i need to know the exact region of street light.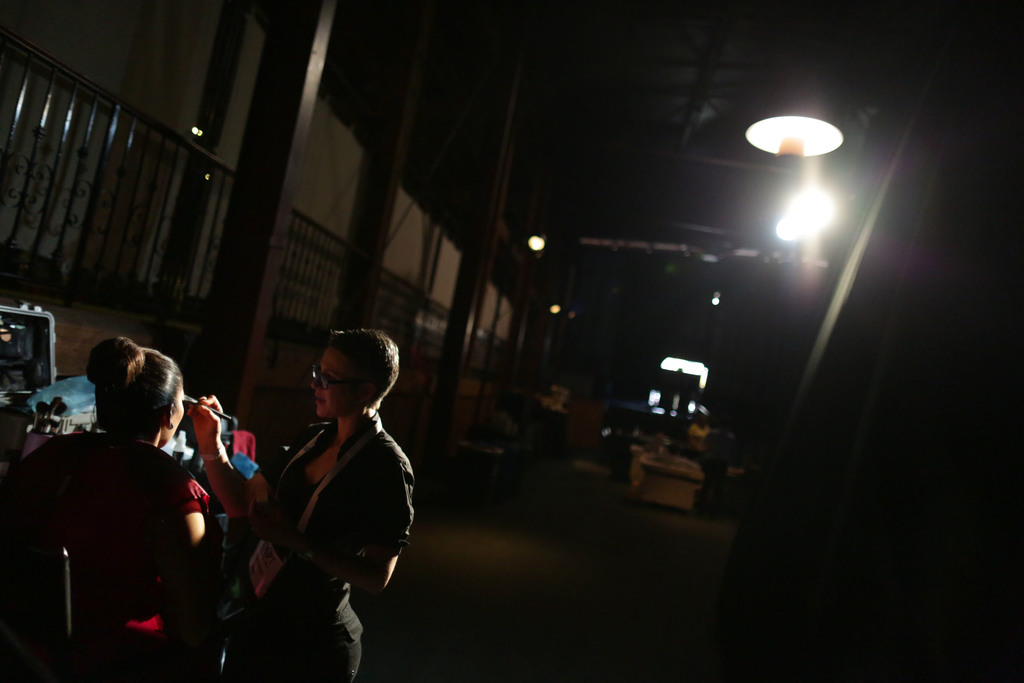
Region: bbox=(521, 230, 547, 252).
